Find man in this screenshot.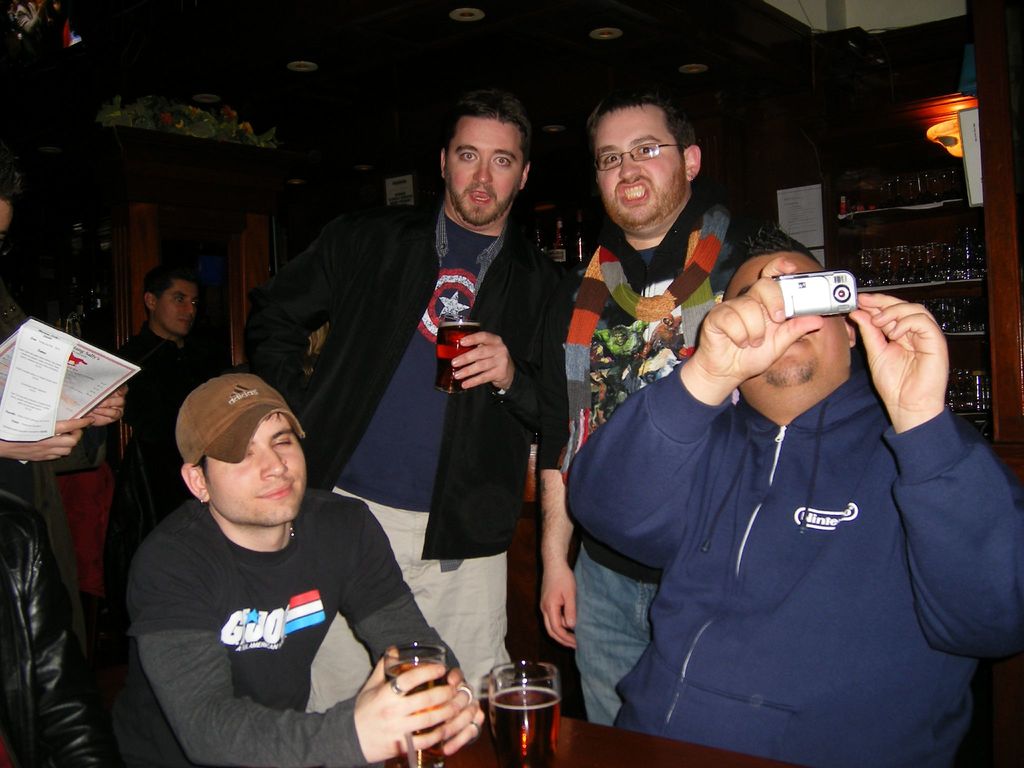
The bounding box for man is (235,87,563,697).
